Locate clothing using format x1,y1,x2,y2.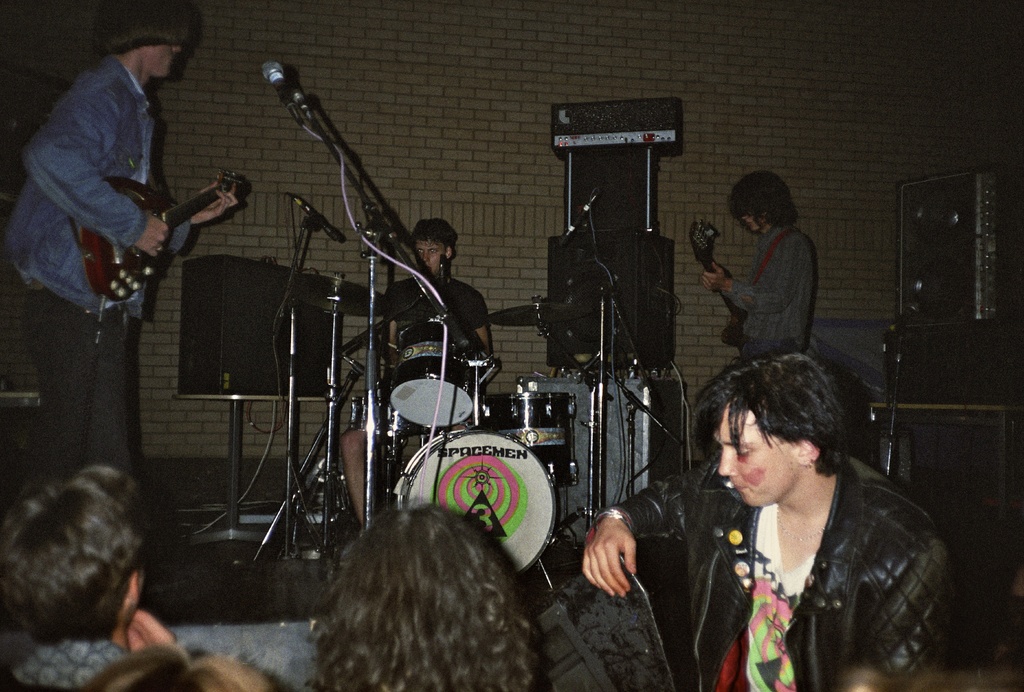
719,222,818,363.
